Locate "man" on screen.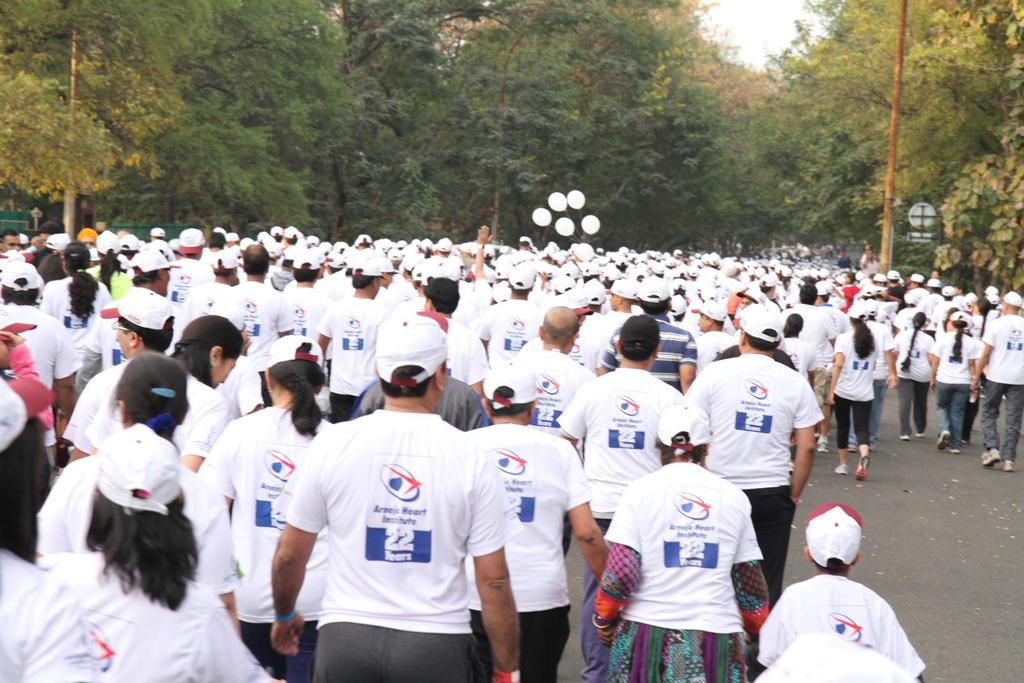
On screen at [65, 289, 175, 463].
